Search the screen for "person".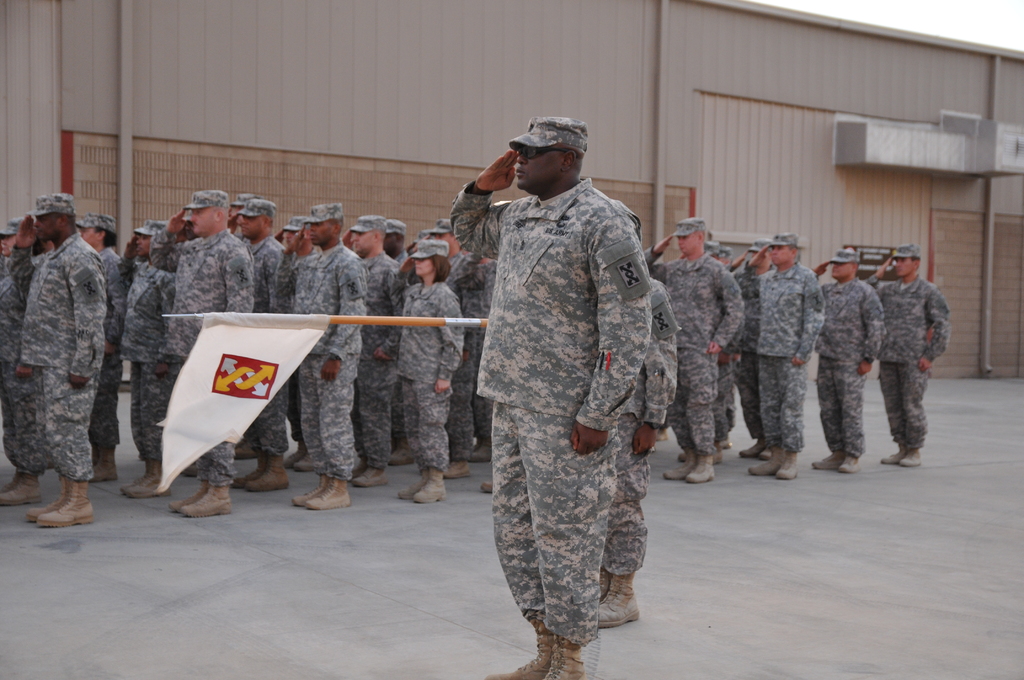
Found at BBox(445, 82, 670, 679).
